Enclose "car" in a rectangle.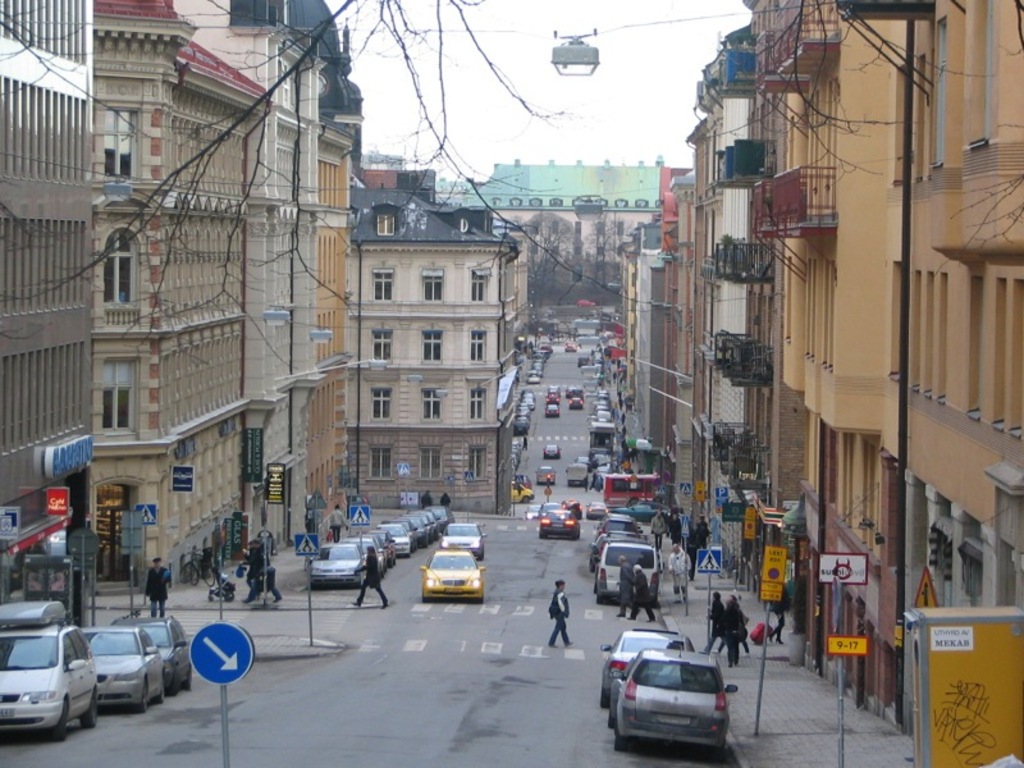
bbox=(540, 506, 577, 541).
